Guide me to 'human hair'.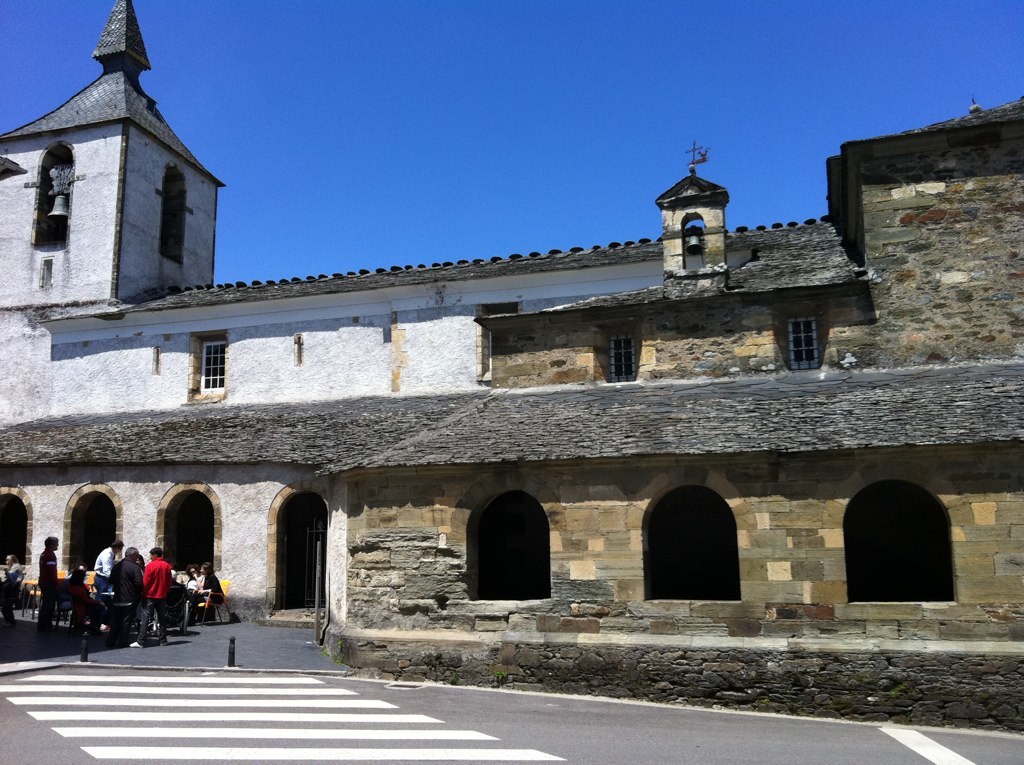
Guidance: [x1=128, y1=542, x2=137, y2=557].
